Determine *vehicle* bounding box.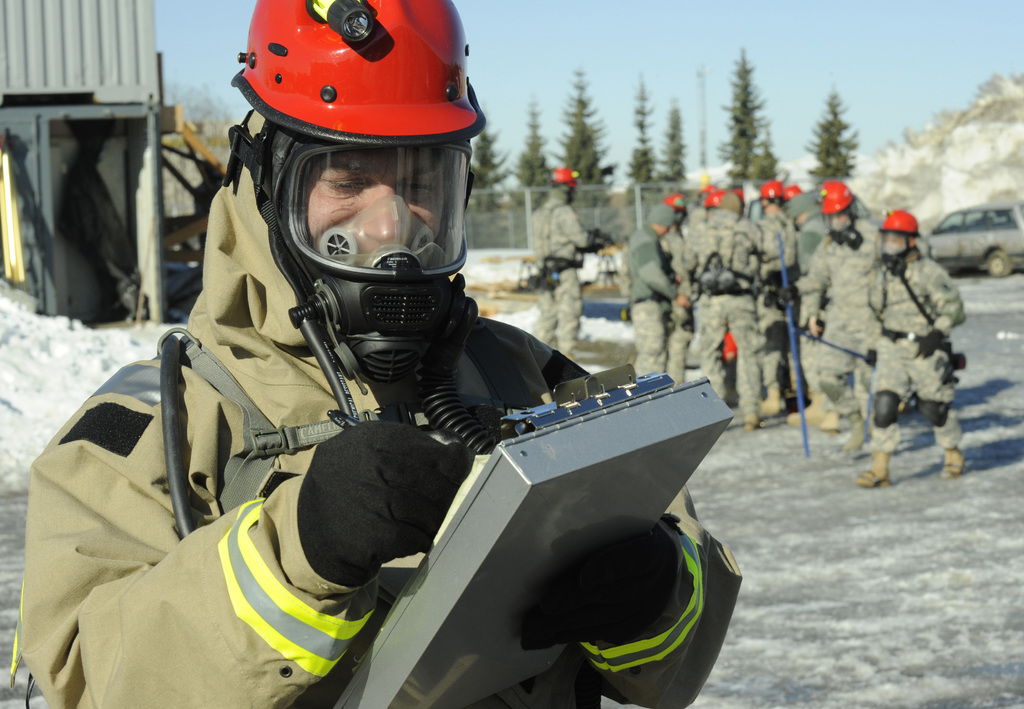
Determined: 920, 200, 1023, 279.
